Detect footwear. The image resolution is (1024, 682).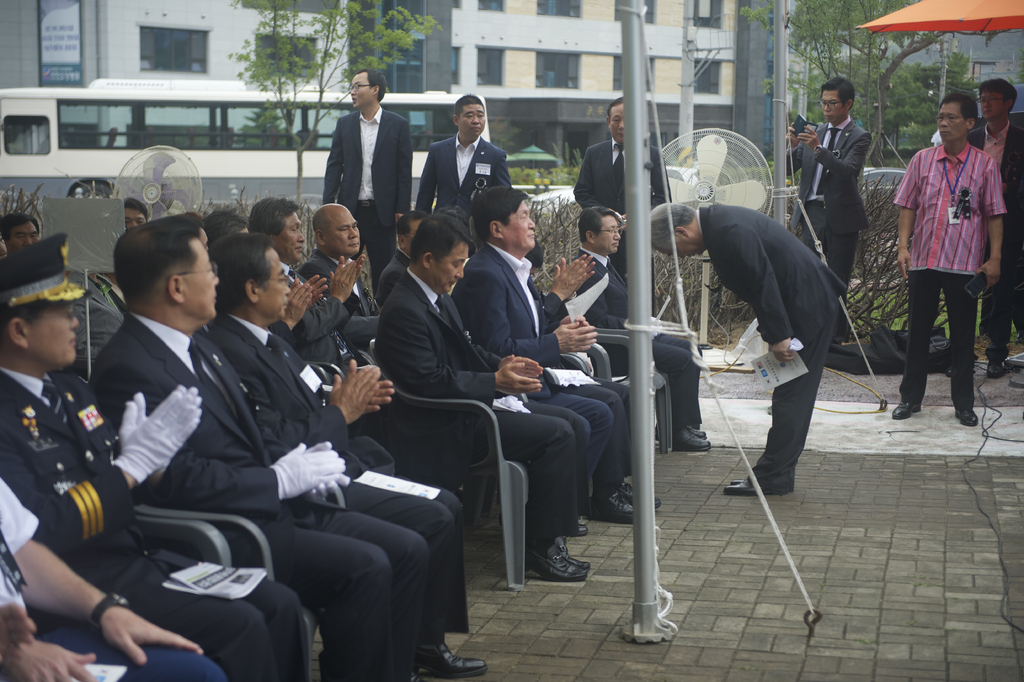
(522,535,590,583).
